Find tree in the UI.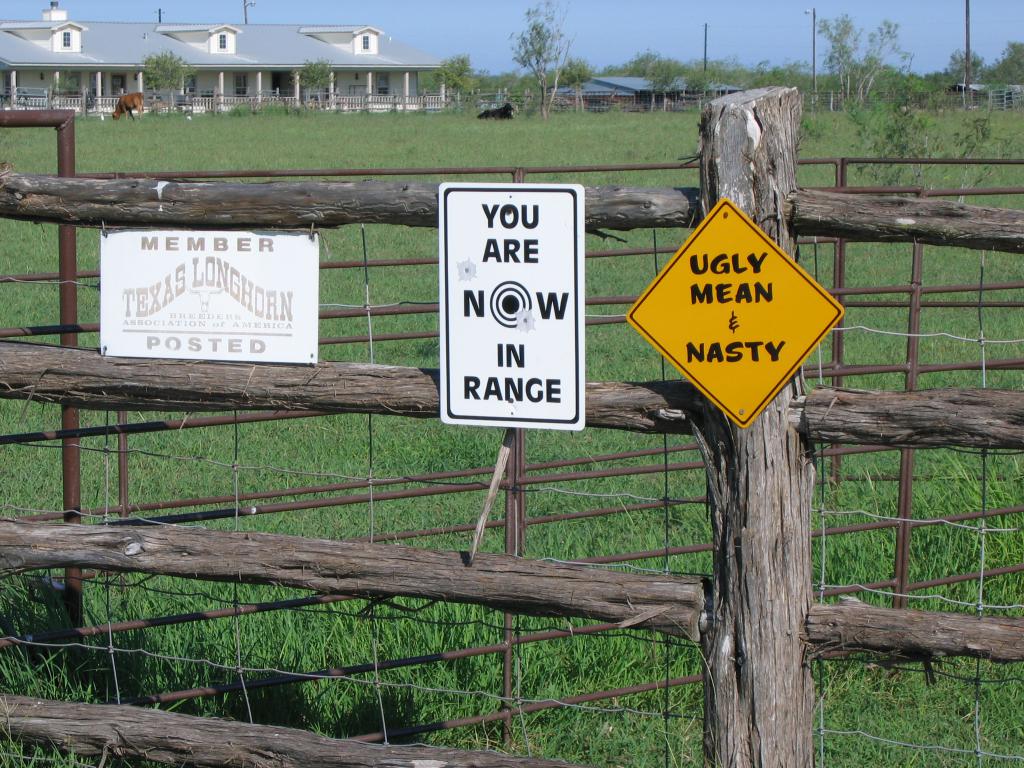
UI element at 819, 7, 916, 120.
